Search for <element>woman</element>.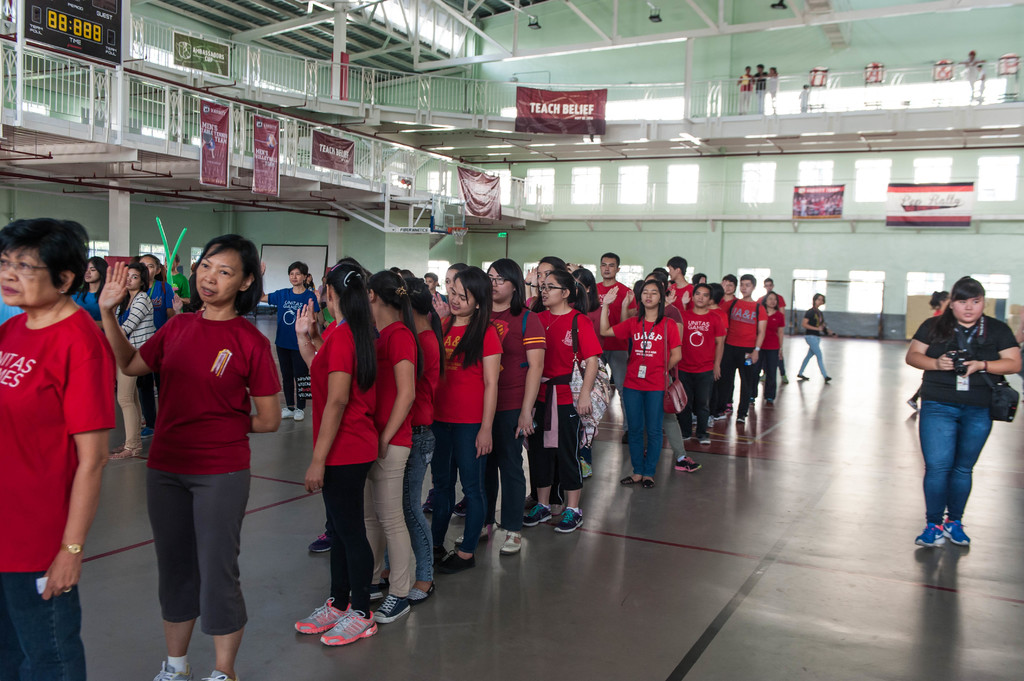
Found at locate(116, 223, 272, 675).
